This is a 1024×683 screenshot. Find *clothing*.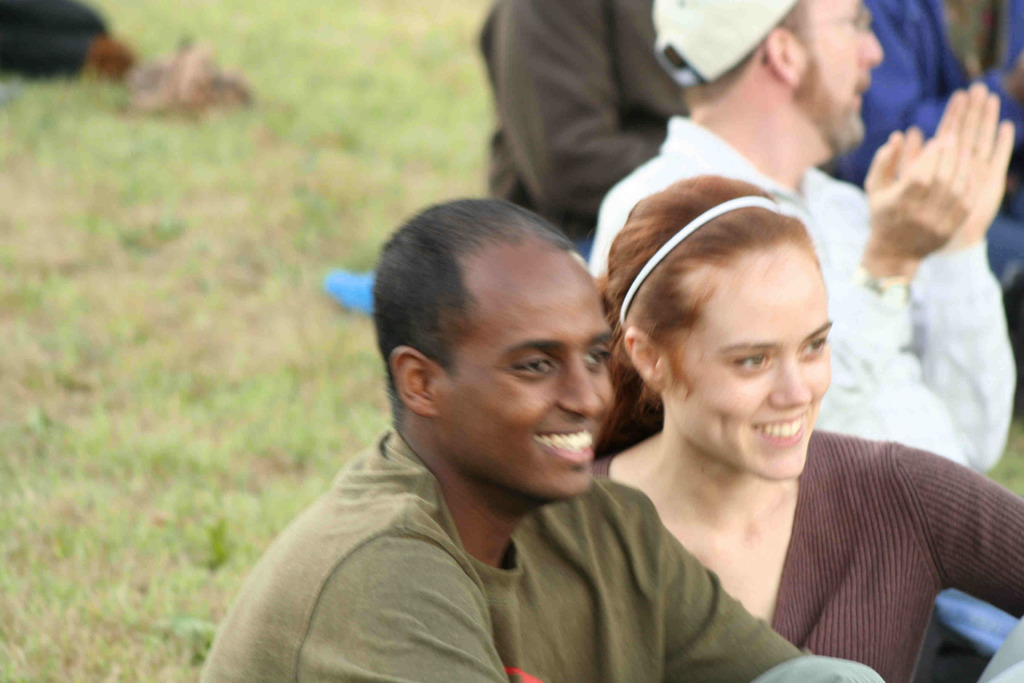
Bounding box: [588,115,1018,471].
